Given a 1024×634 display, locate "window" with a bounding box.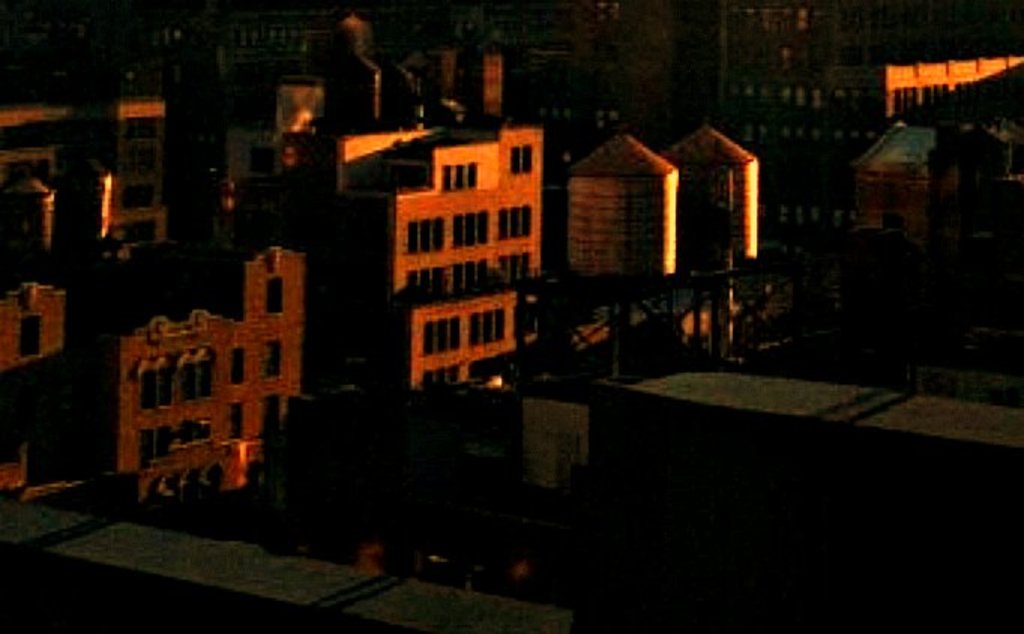
Located: 425/315/464/355.
